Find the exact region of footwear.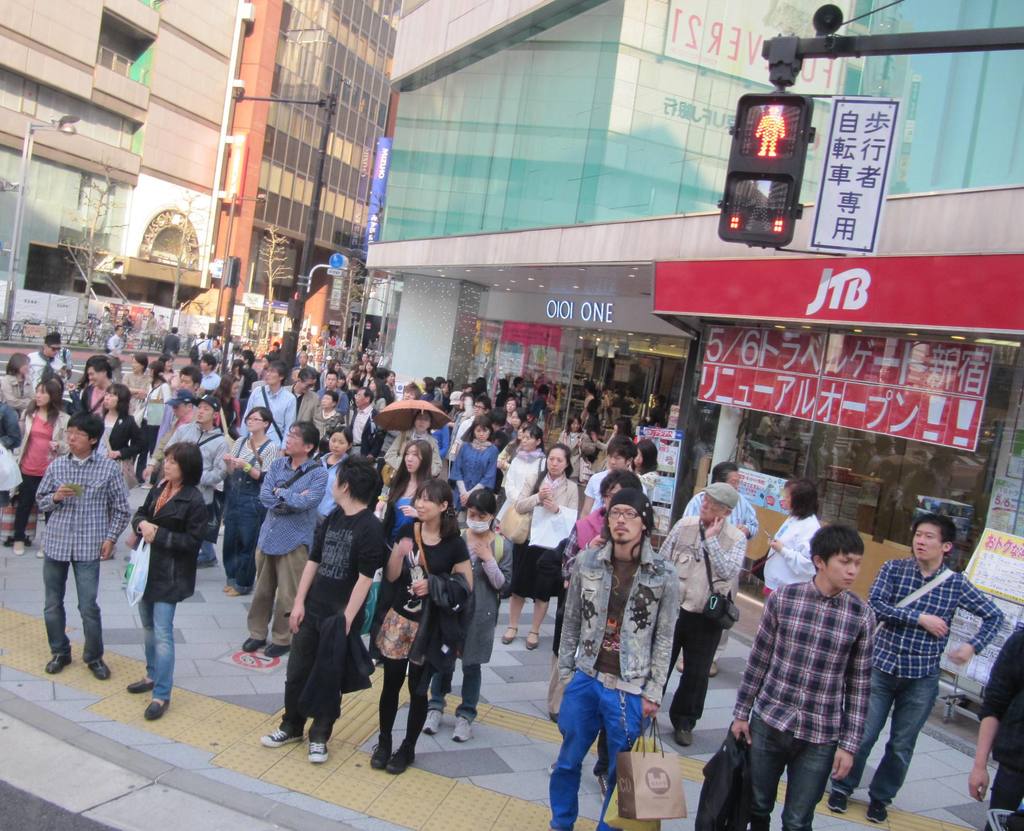
Exact region: (left=242, top=634, right=268, bottom=654).
